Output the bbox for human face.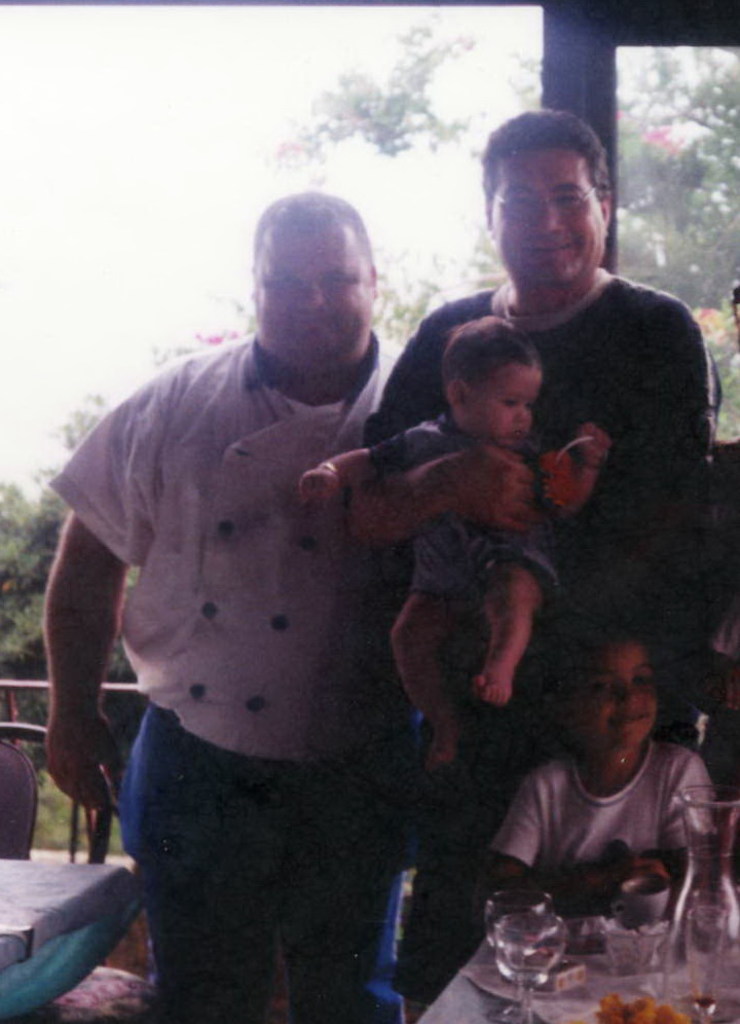
rect(491, 147, 603, 295).
